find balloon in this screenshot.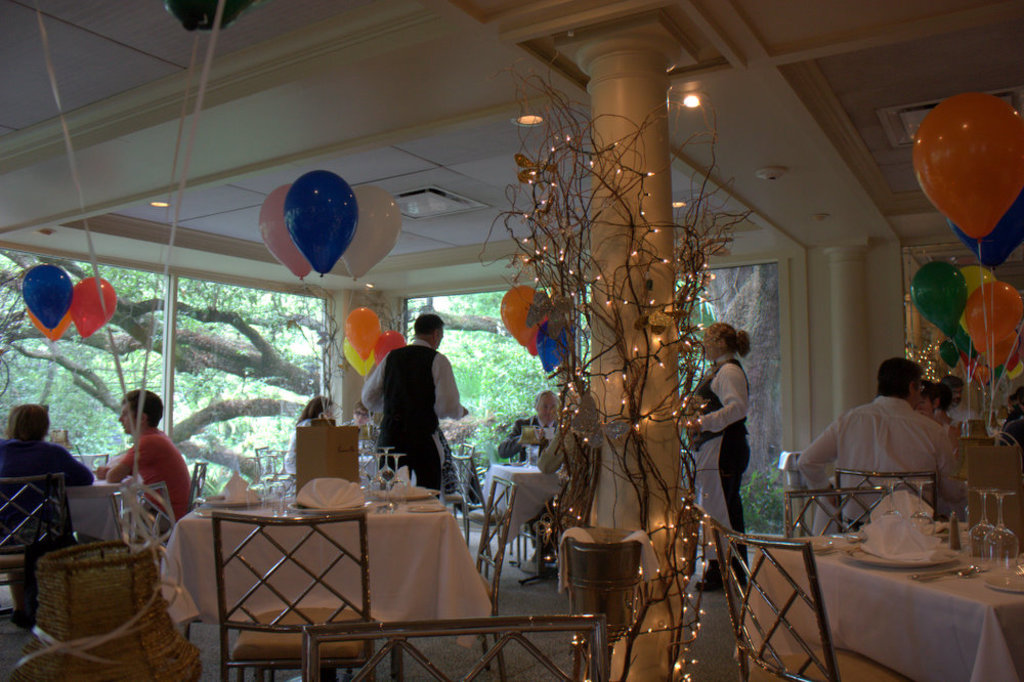
The bounding box for balloon is region(376, 328, 412, 360).
